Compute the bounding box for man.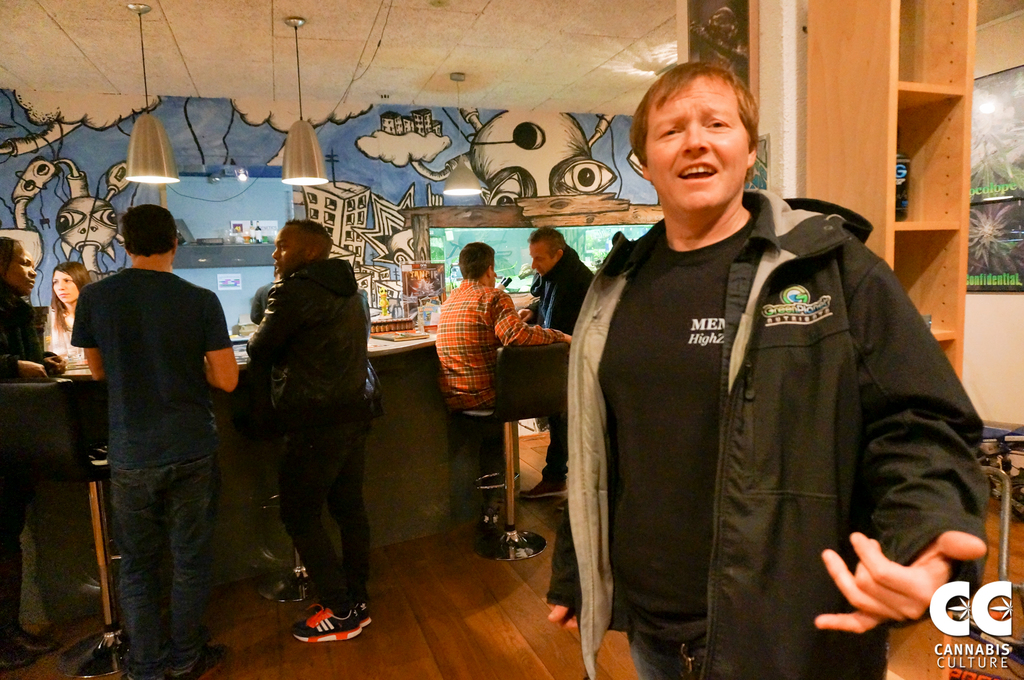
Rect(67, 187, 239, 668).
